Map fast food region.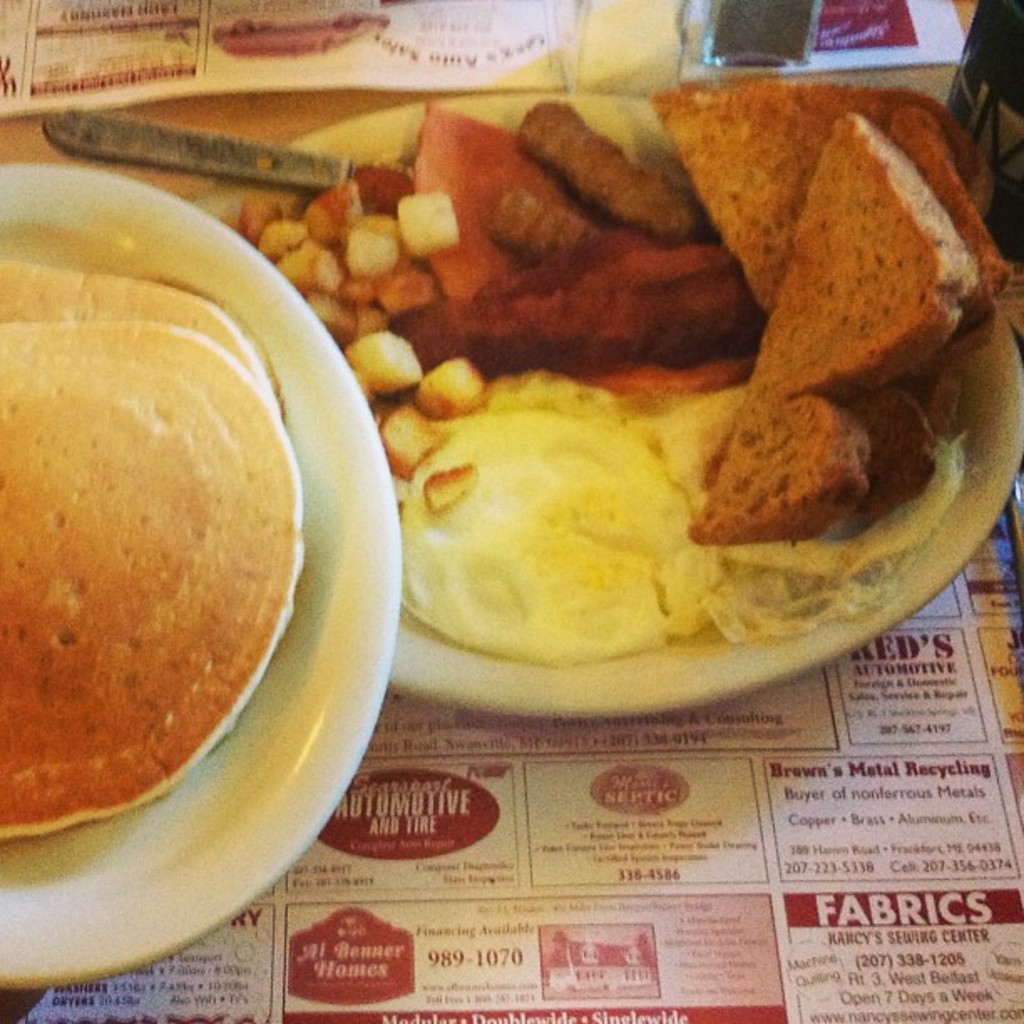
Mapped to left=527, top=95, right=698, bottom=243.
